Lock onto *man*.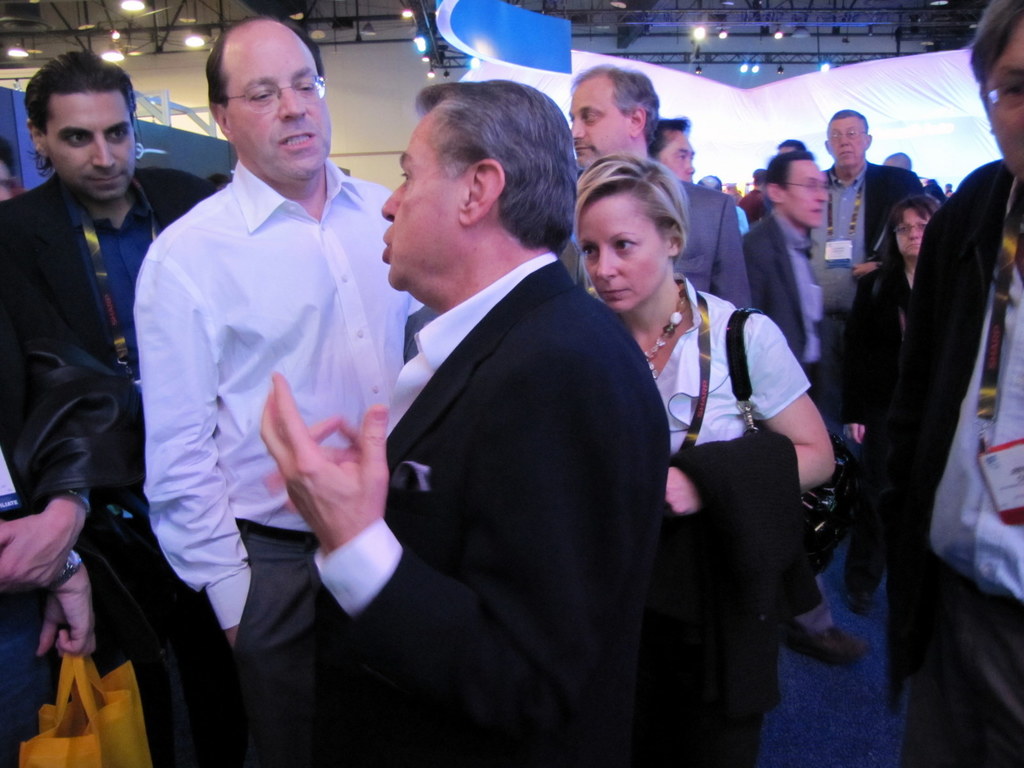
Locked: box(883, 148, 911, 169).
